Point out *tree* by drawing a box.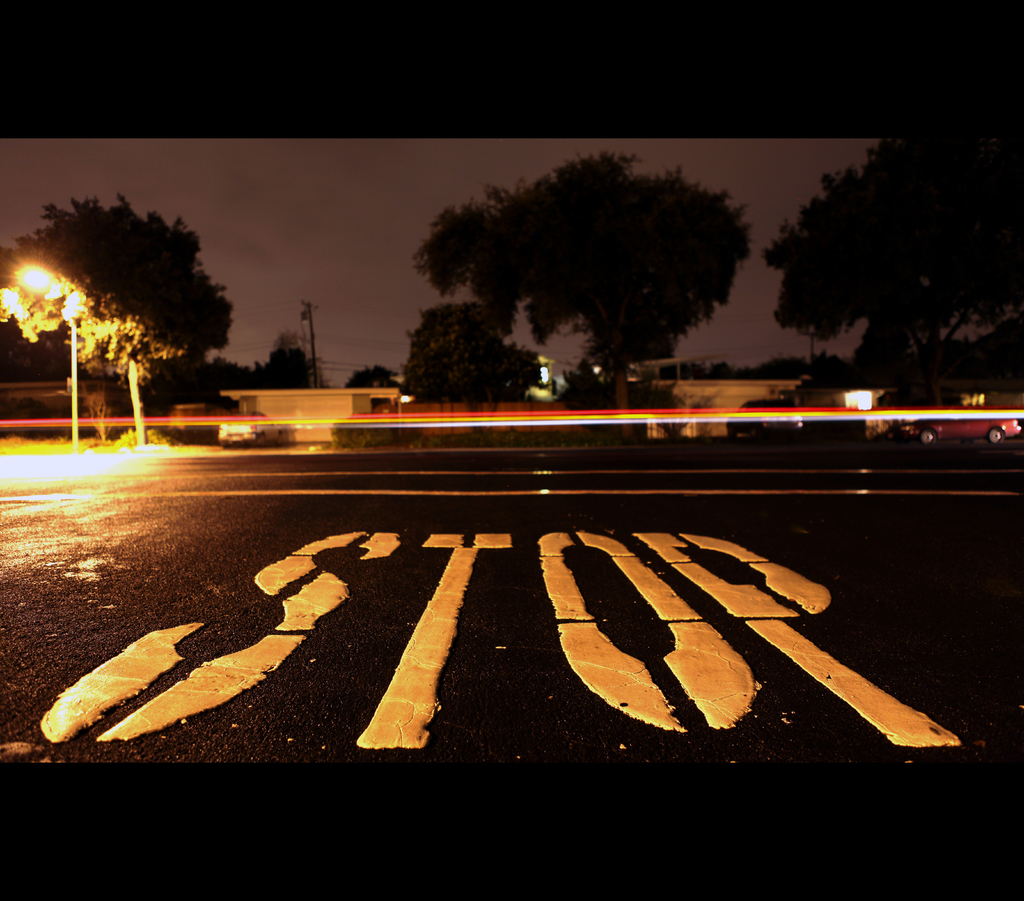
[left=408, top=145, right=766, bottom=423].
